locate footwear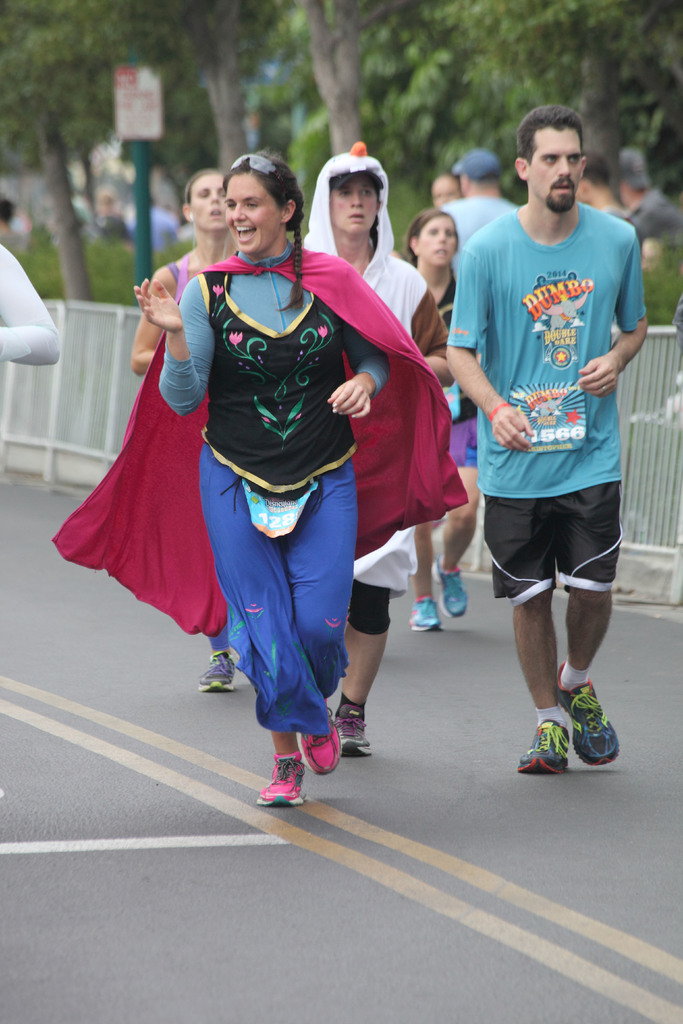
Rect(438, 554, 467, 620)
